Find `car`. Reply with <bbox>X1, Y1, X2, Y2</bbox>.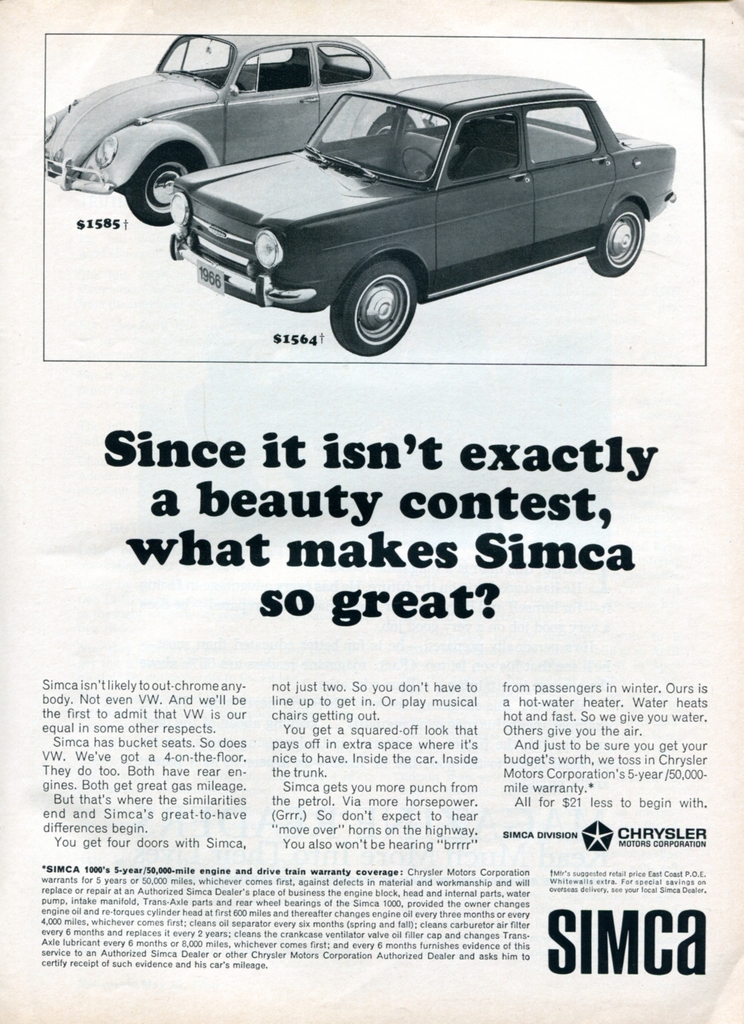
<bbox>120, 60, 678, 337</bbox>.
